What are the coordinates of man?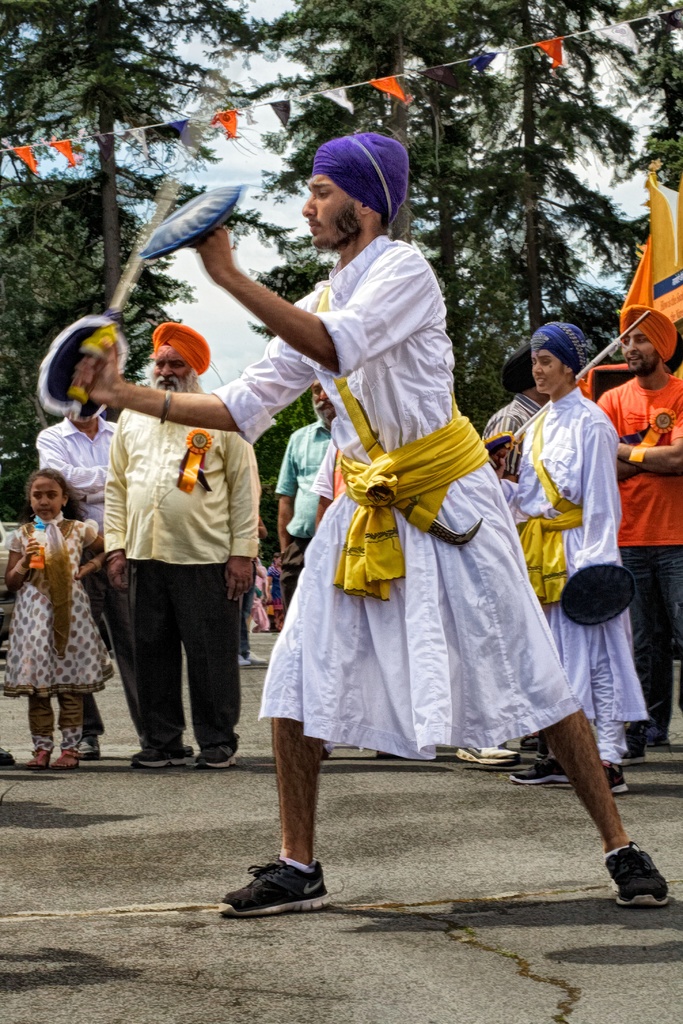
(103, 323, 263, 764).
